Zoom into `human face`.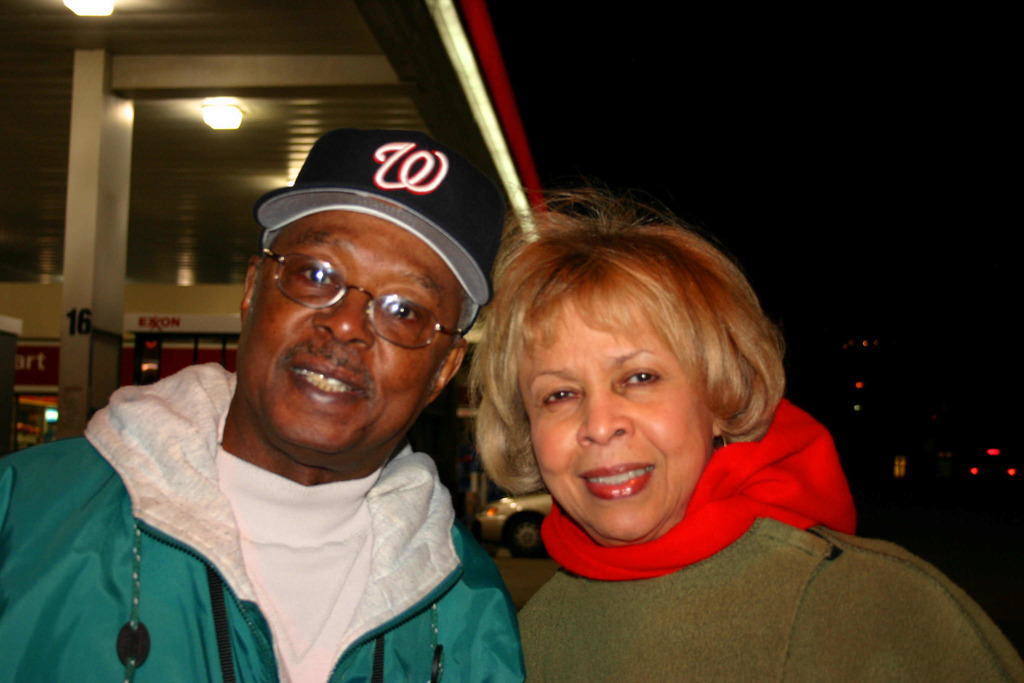
Zoom target: <box>248,210,461,457</box>.
